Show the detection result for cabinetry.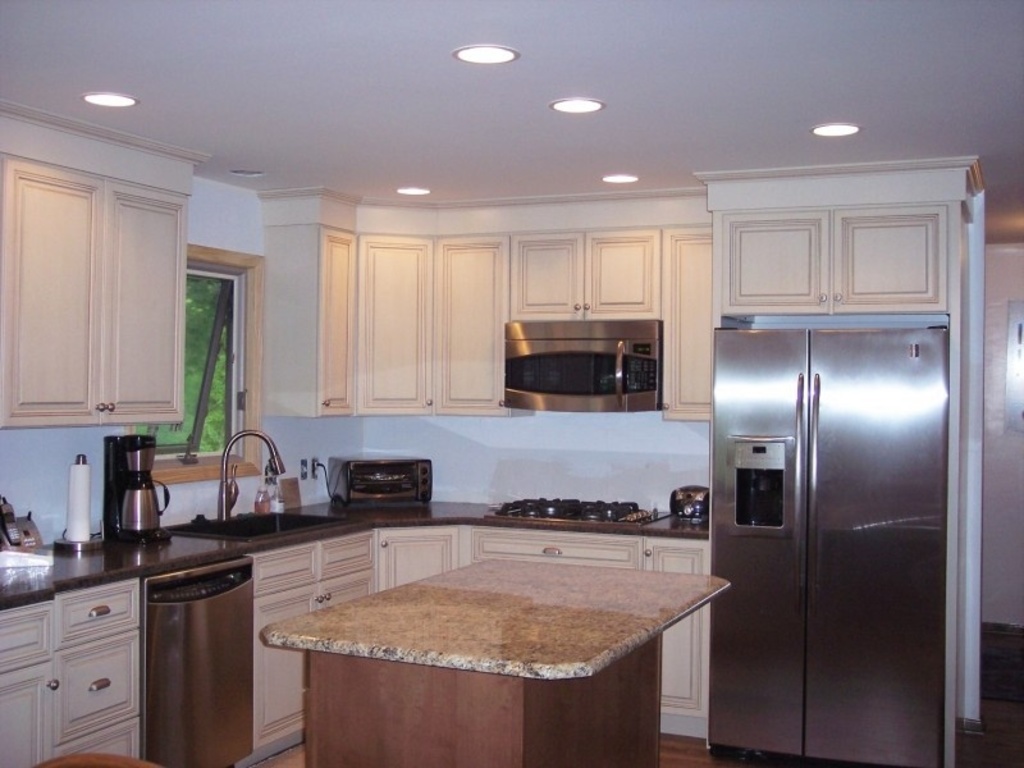
pyautogui.locateOnScreen(0, 660, 58, 767).
